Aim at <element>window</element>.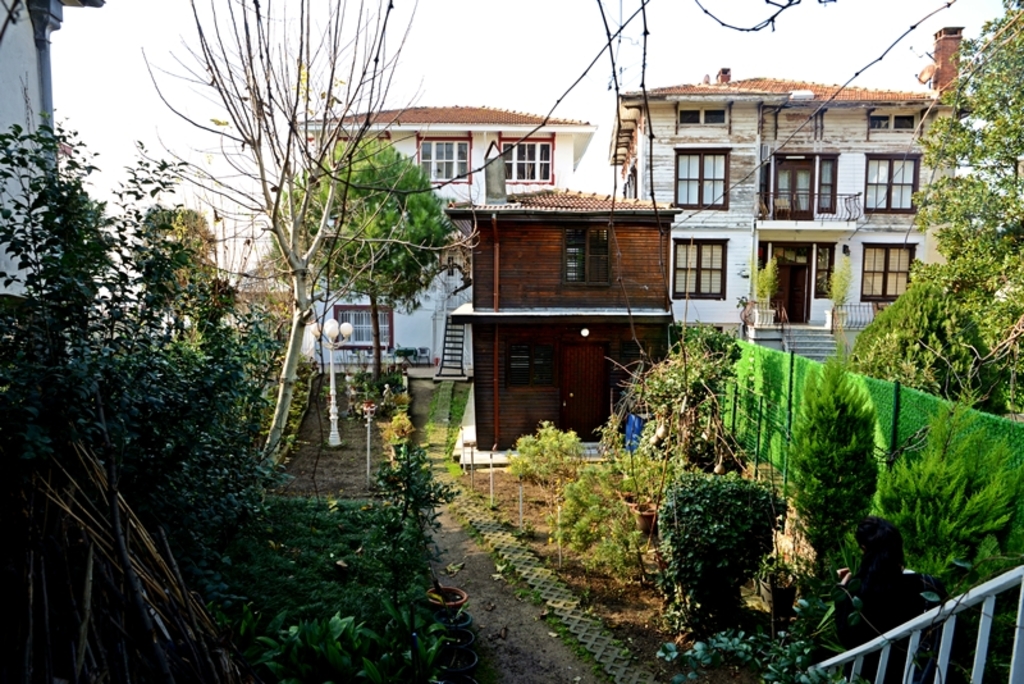
Aimed at pyautogui.locateOnScreen(676, 147, 730, 208).
